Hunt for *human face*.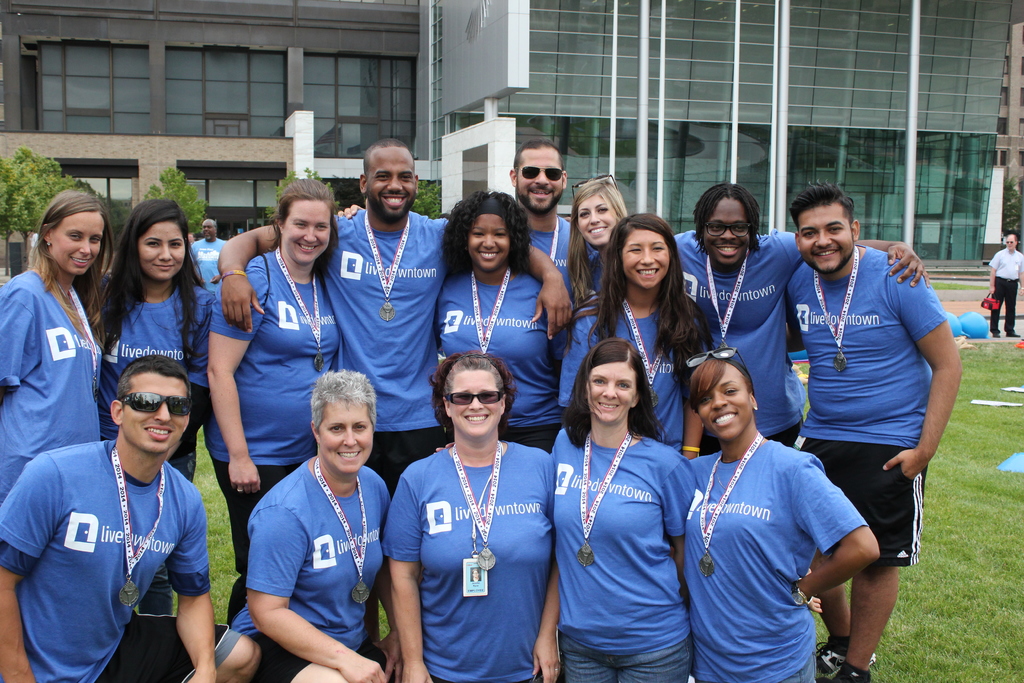
Hunted down at bbox=[200, 218, 216, 239].
